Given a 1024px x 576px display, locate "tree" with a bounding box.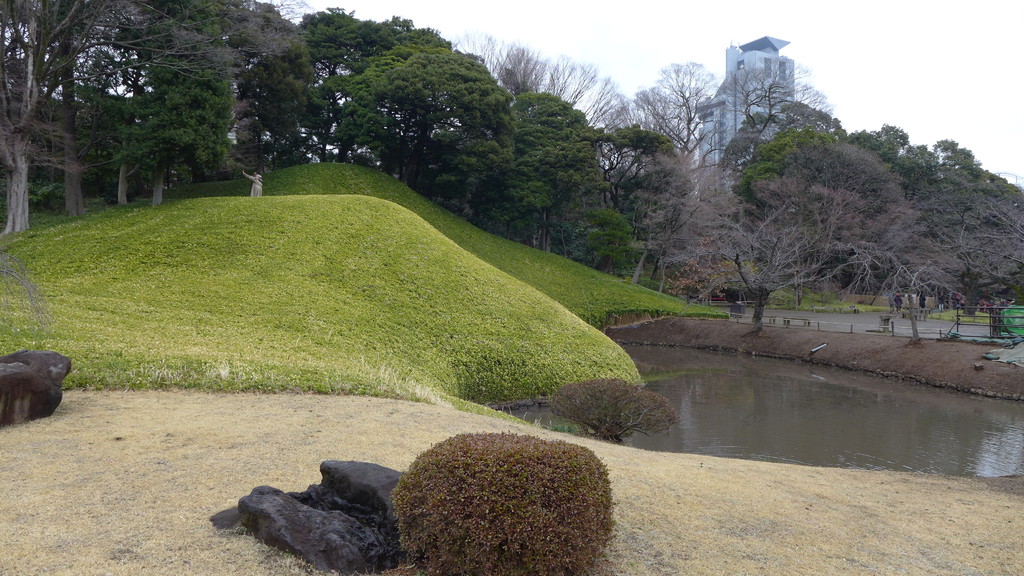
Located: bbox(588, 108, 699, 195).
